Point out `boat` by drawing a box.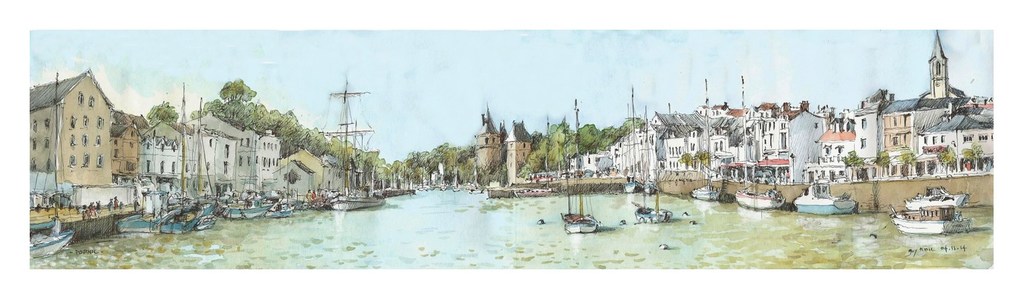
<bbox>559, 100, 602, 234</bbox>.
